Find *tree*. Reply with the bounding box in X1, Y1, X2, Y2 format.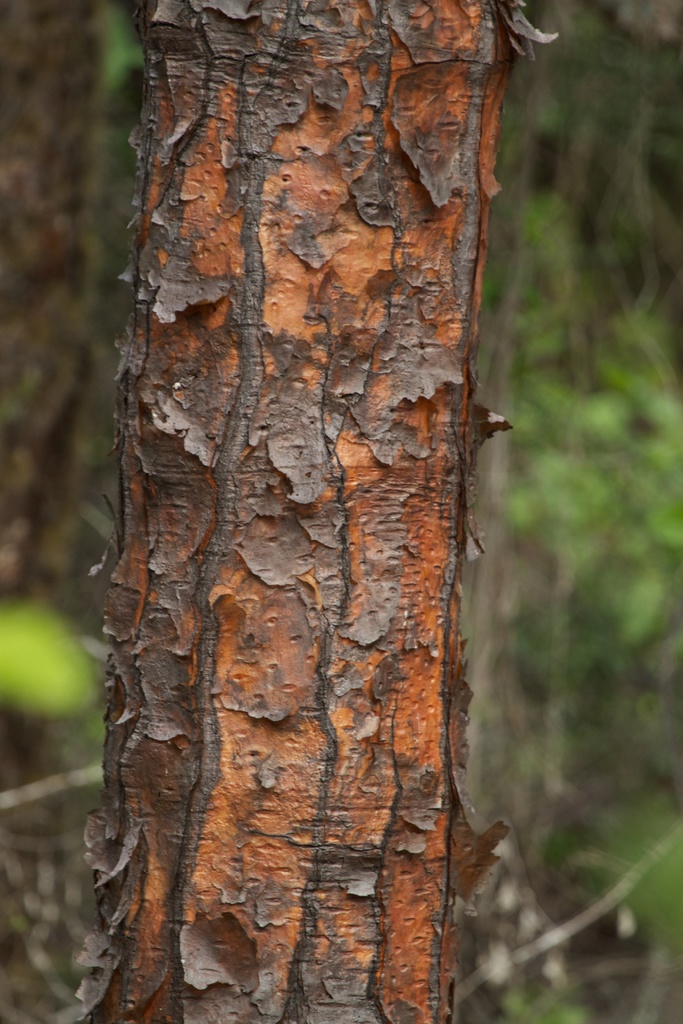
74, 0, 557, 1023.
